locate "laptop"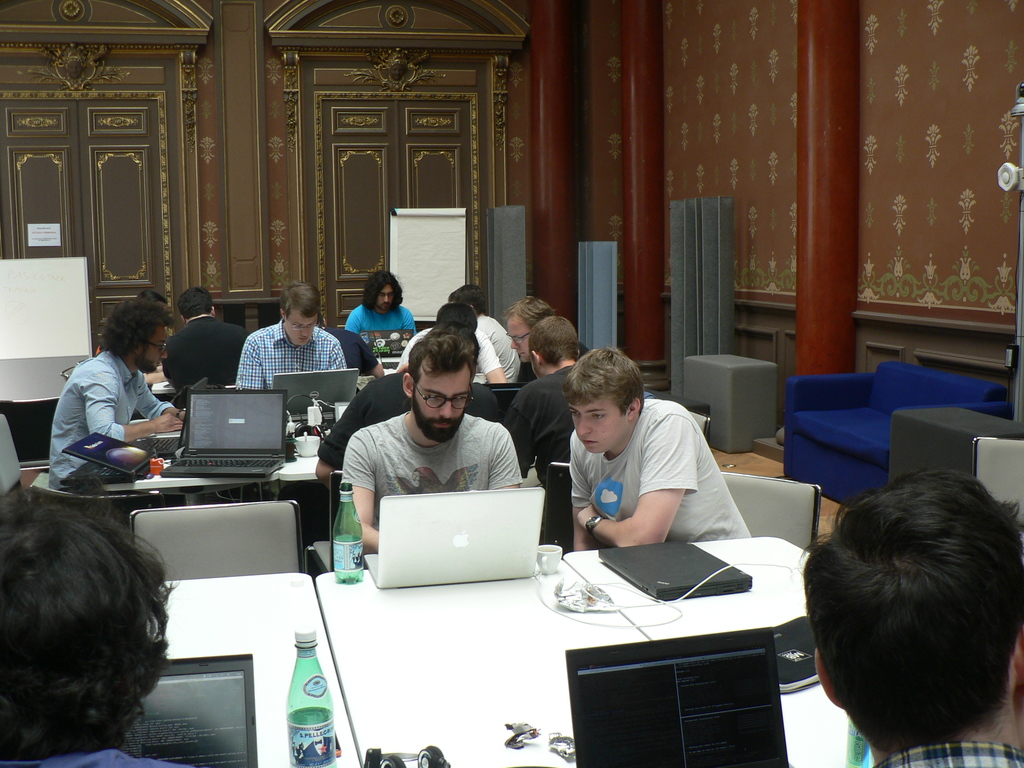
Rect(596, 541, 754, 600)
